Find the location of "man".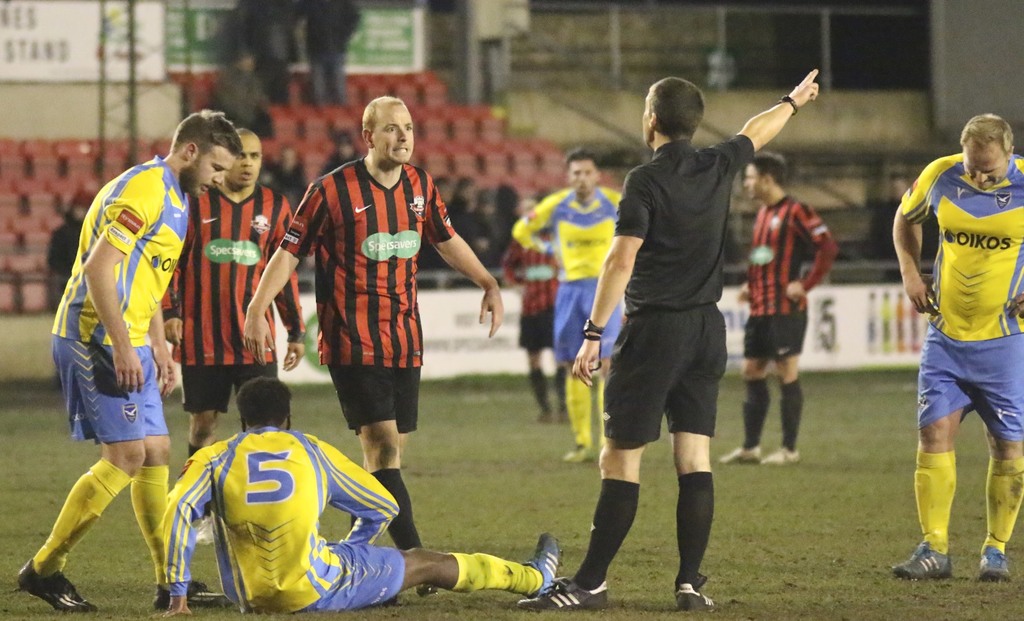
Location: x1=157, y1=126, x2=311, y2=546.
